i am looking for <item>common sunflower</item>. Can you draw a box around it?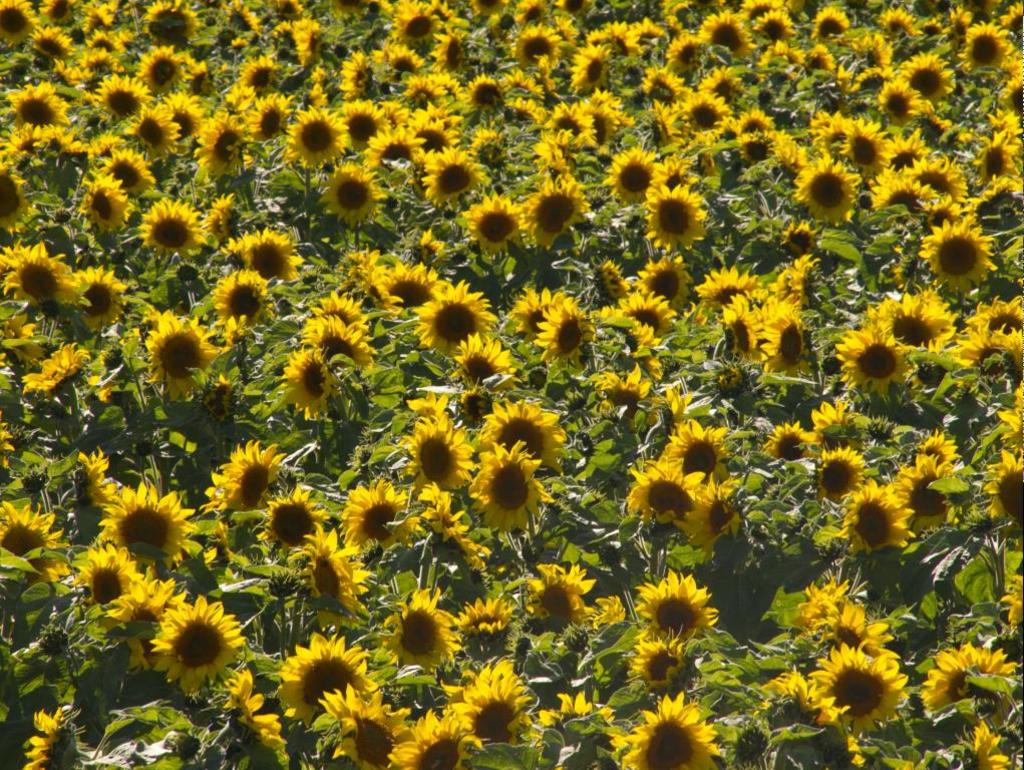
Sure, the bounding box is (x1=485, y1=448, x2=552, y2=537).
